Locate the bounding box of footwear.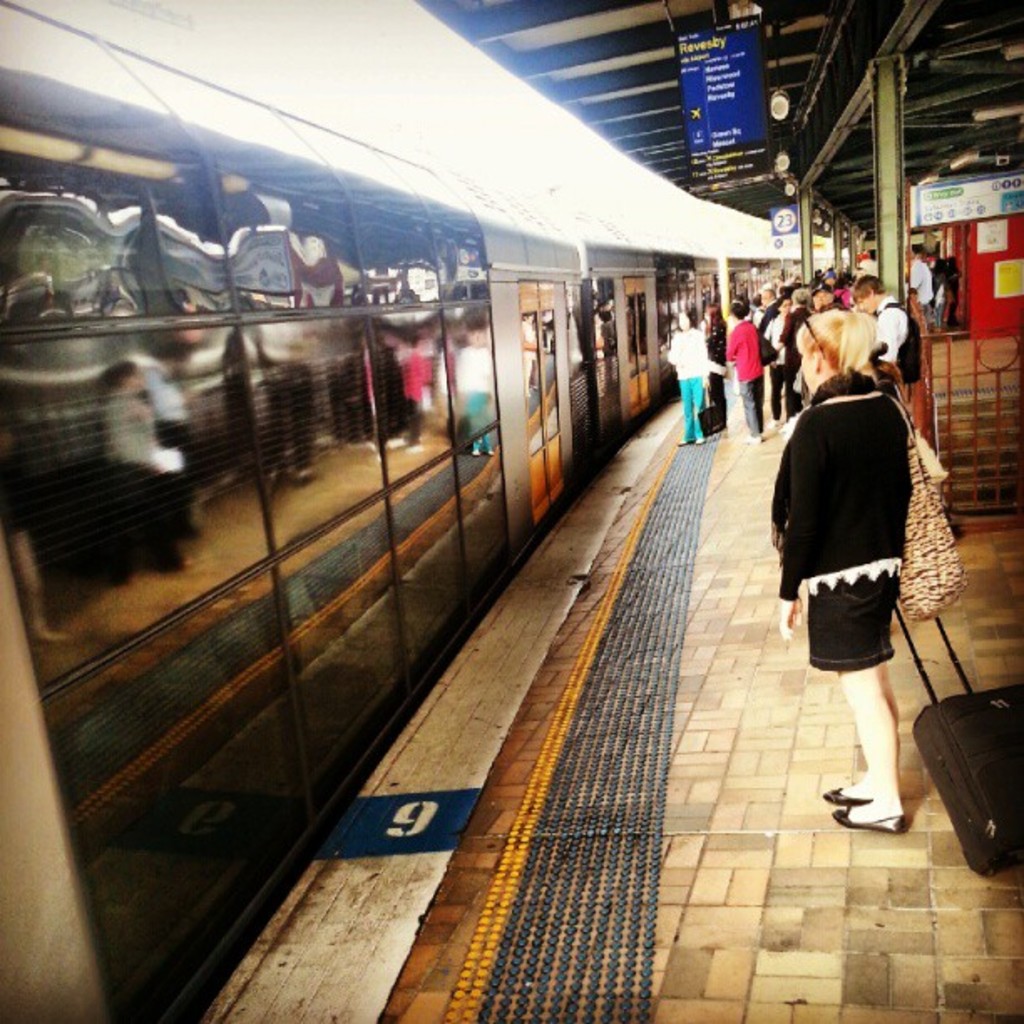
Bounding box: Rect(788, 413, 796, 423).
